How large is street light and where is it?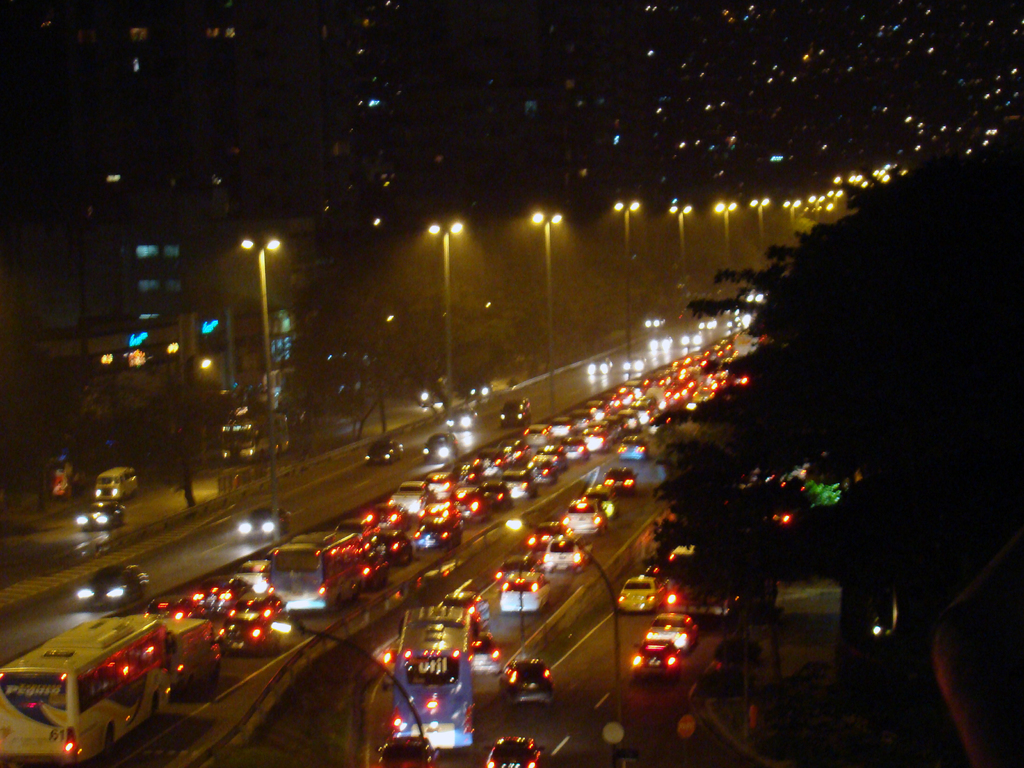
Bounding box: rect(236, 230, 283, 557).
